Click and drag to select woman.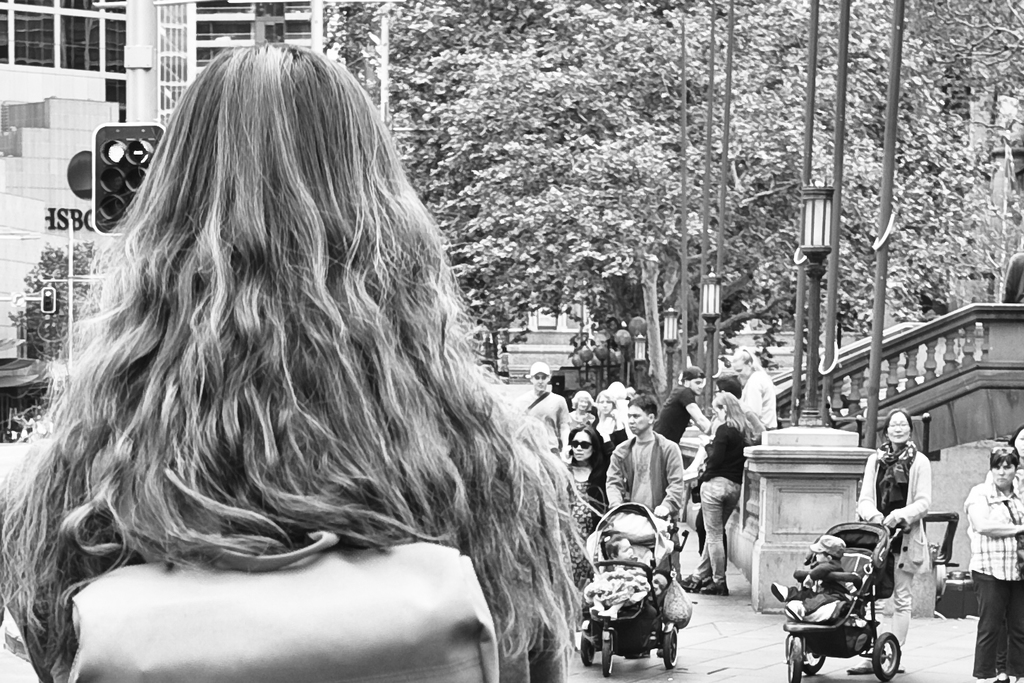
Selection: (x1=571, y1=387, x2=598, y2=428).
